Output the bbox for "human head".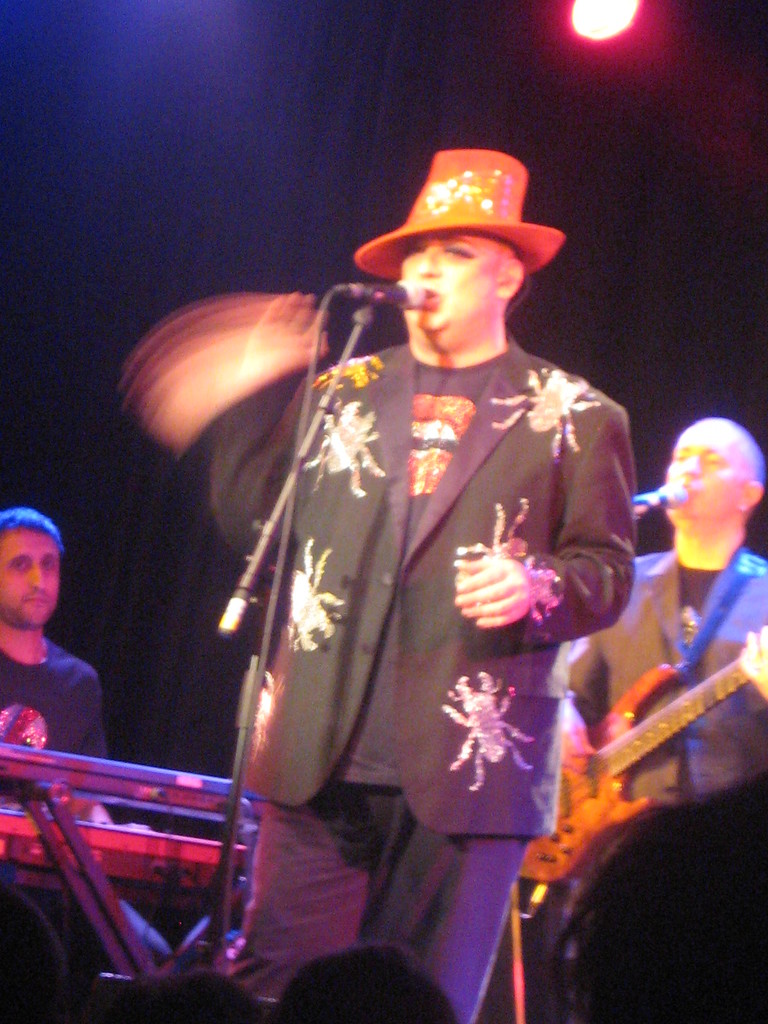
[left=535, top=781, right=767, bottom=1023].
